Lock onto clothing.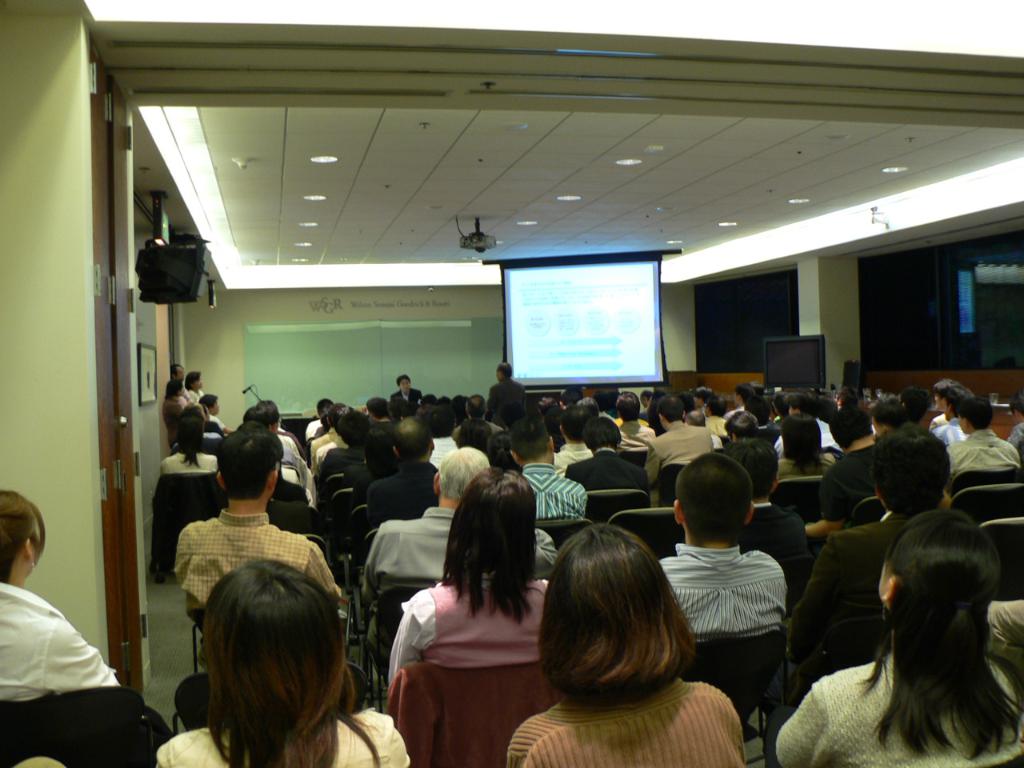
Locked: select_region(506, 681, 742, 767).
